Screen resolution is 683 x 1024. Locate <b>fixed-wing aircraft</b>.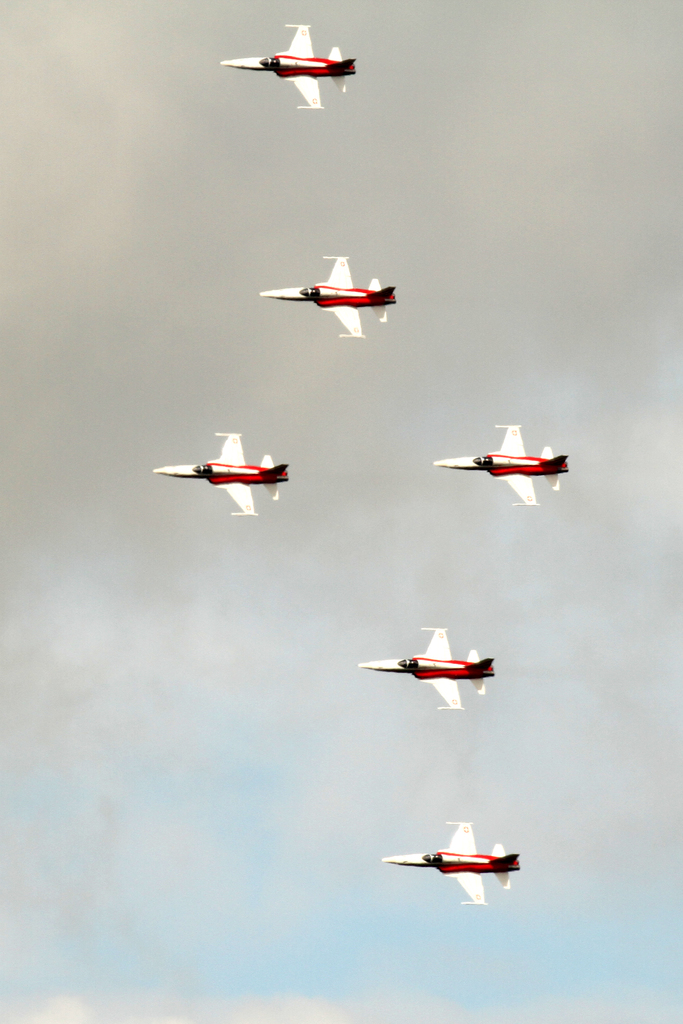
BBox(261, 252, 404, 333).
